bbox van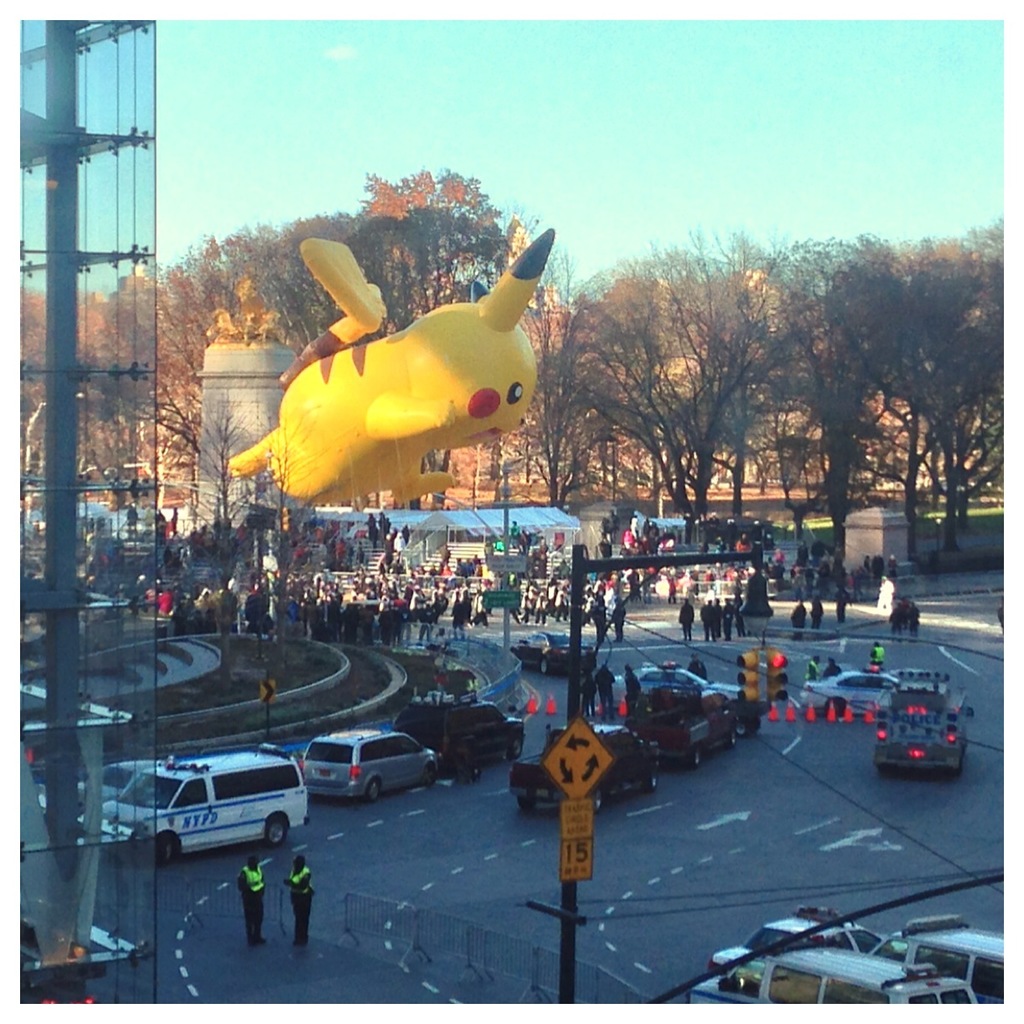
box=[867, 667, 970, 775]
